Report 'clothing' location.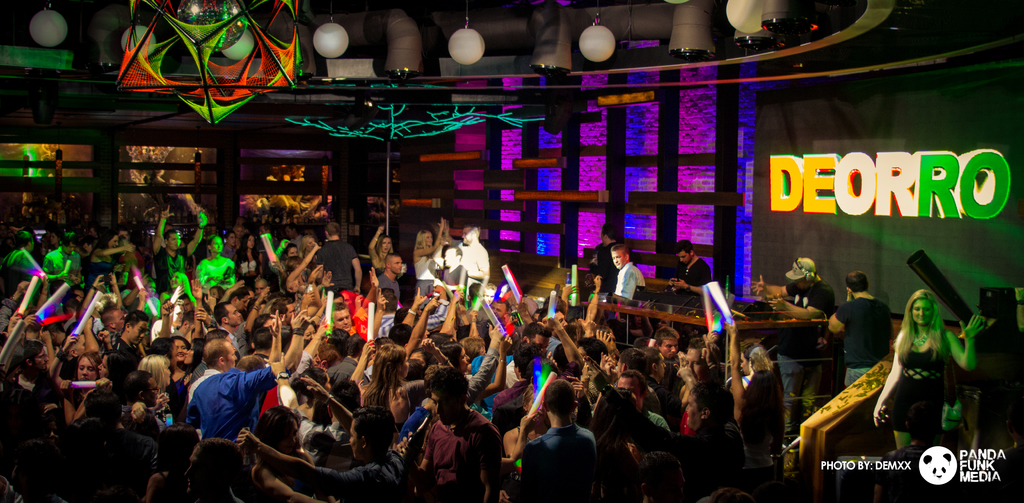
Report: bbox=(611, 261, 647, 304).
